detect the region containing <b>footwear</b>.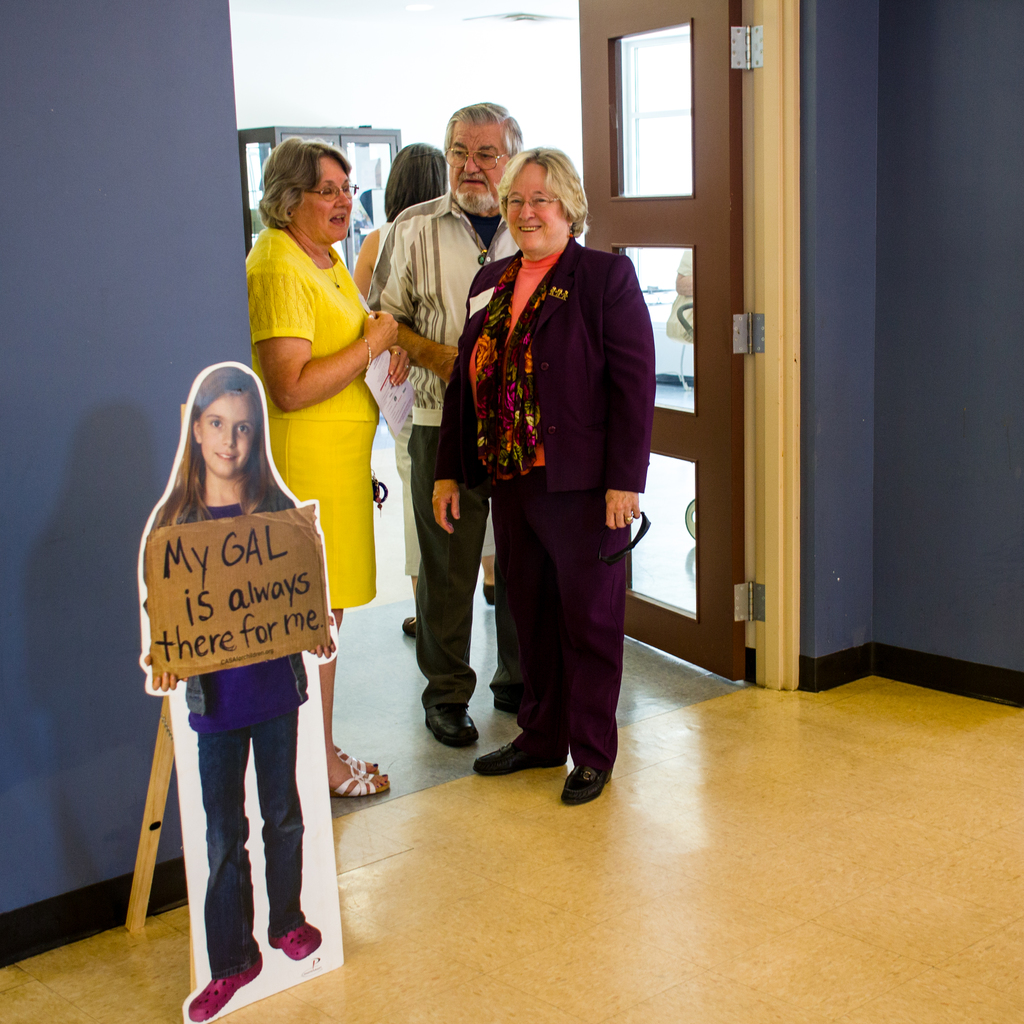
[left=560, top=762, right=607, bottom=809].
